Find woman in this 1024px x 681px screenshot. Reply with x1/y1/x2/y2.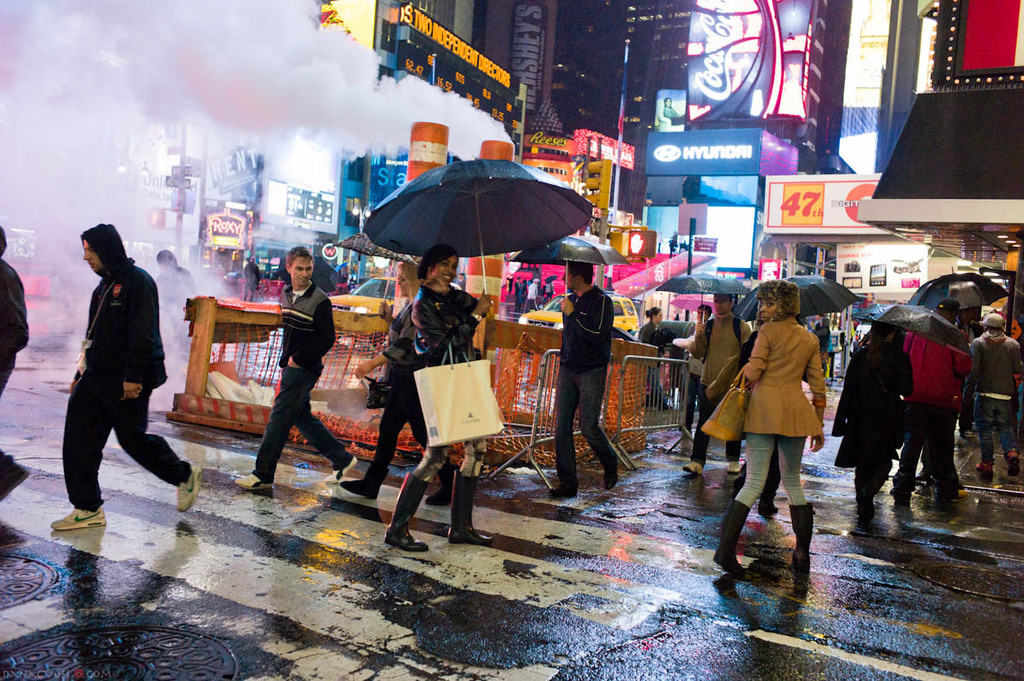
386/243/493/549.
